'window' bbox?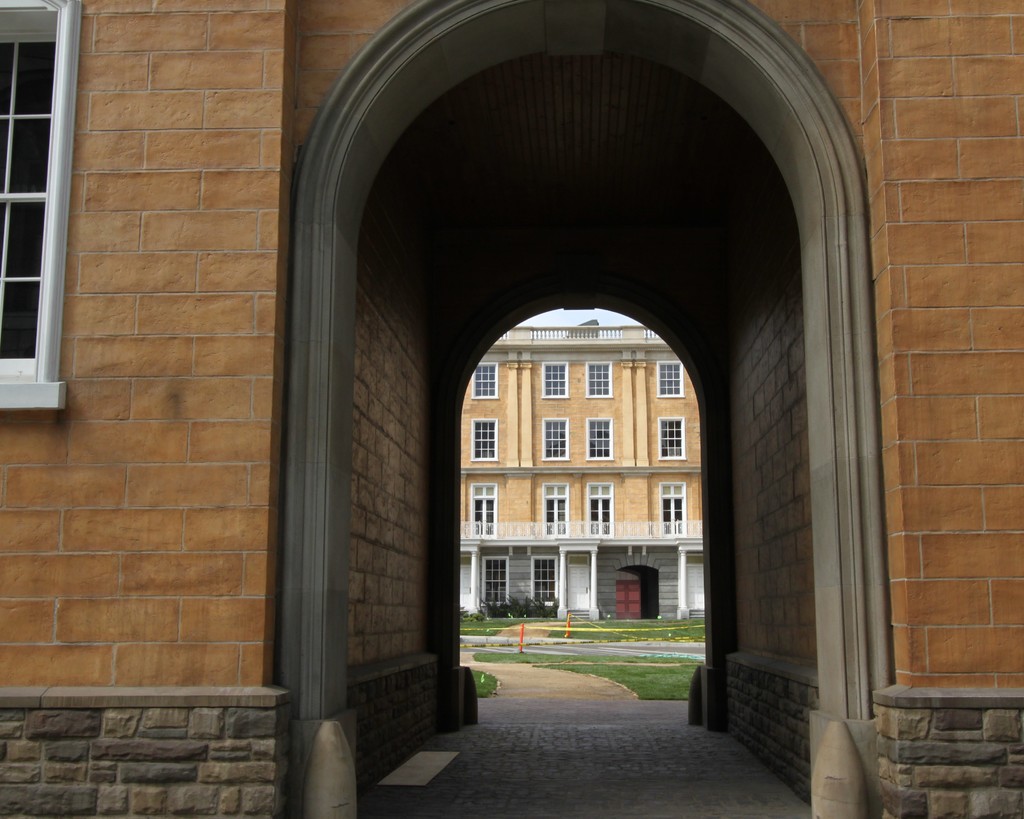
crop(472, 363, 499, 400)
